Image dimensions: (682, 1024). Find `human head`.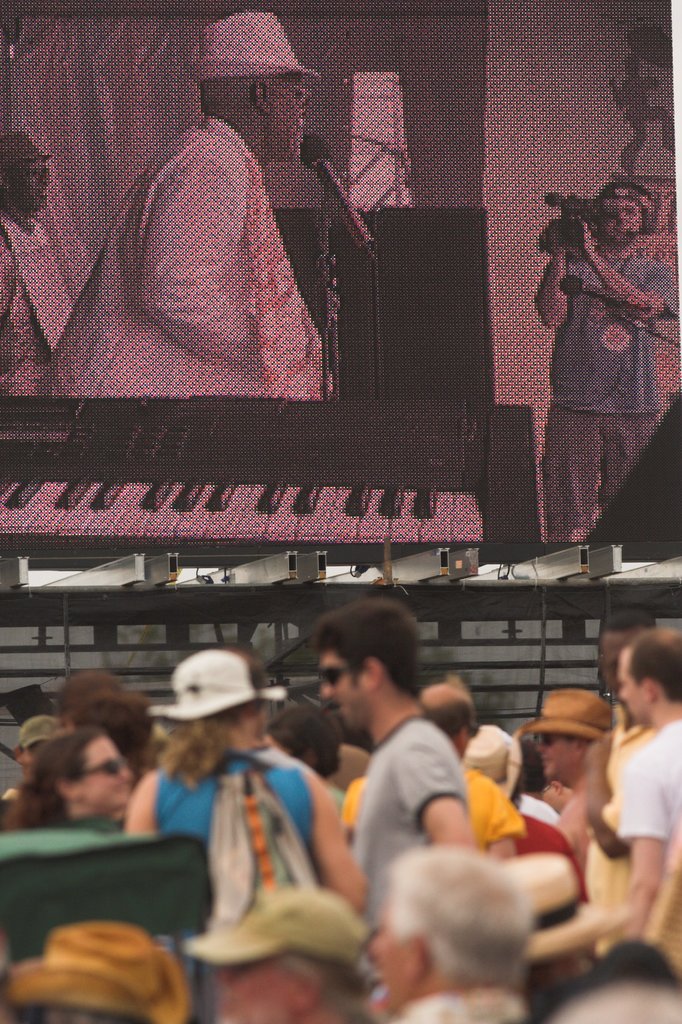
Rect(96, 687, 168, 772).
